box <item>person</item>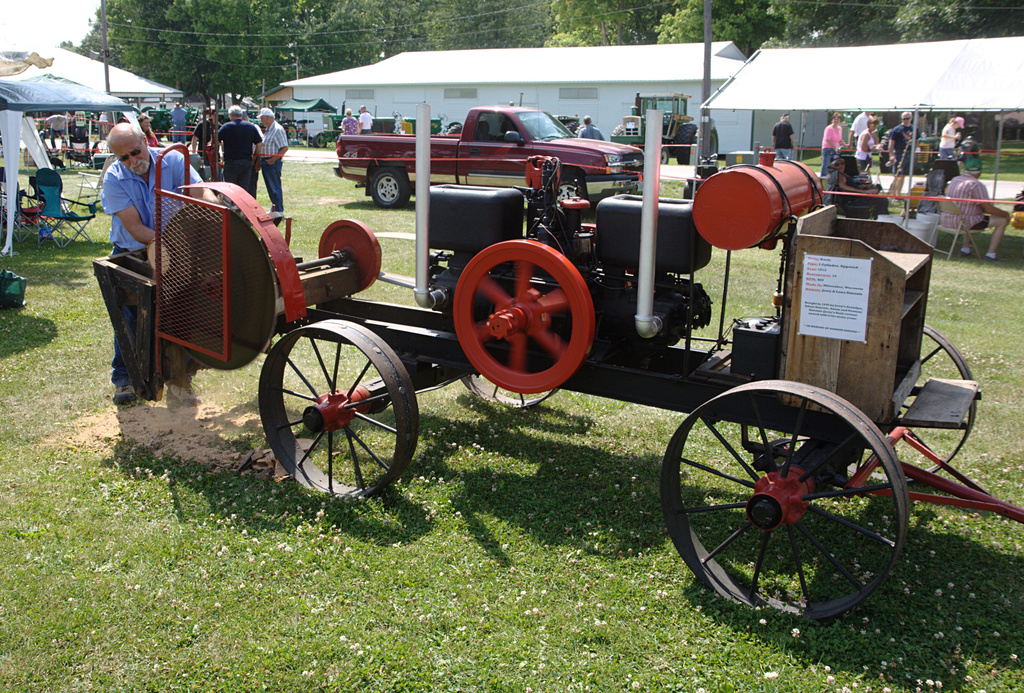
select_region(943, 161, 1015, 261)
